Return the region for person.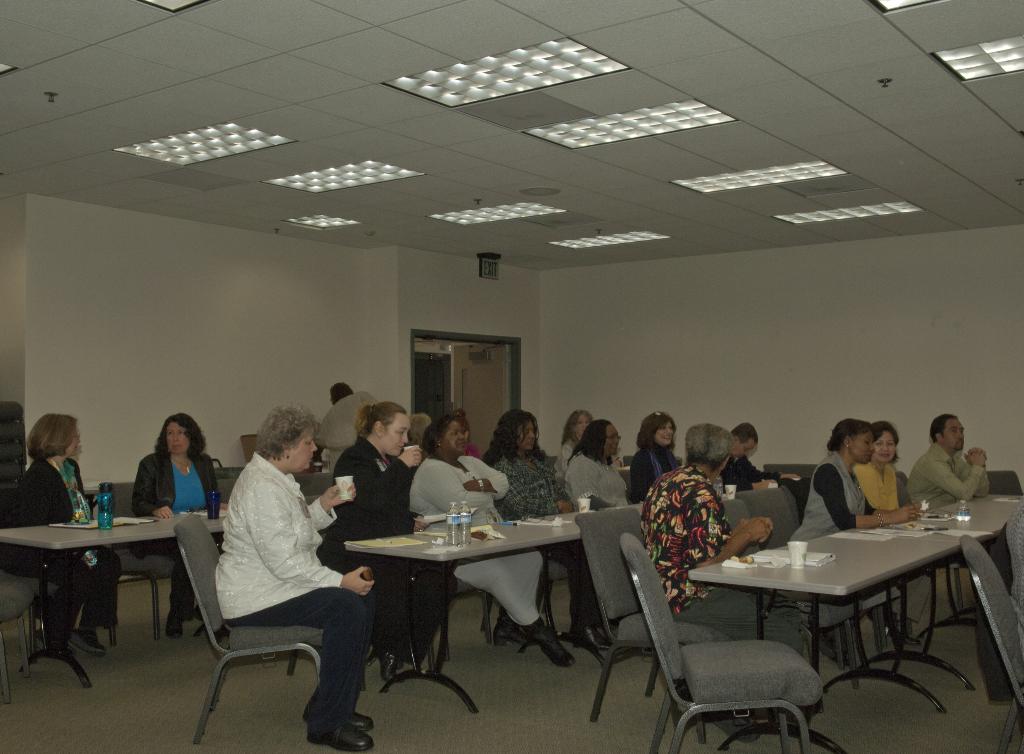
[463,419,483,463].
